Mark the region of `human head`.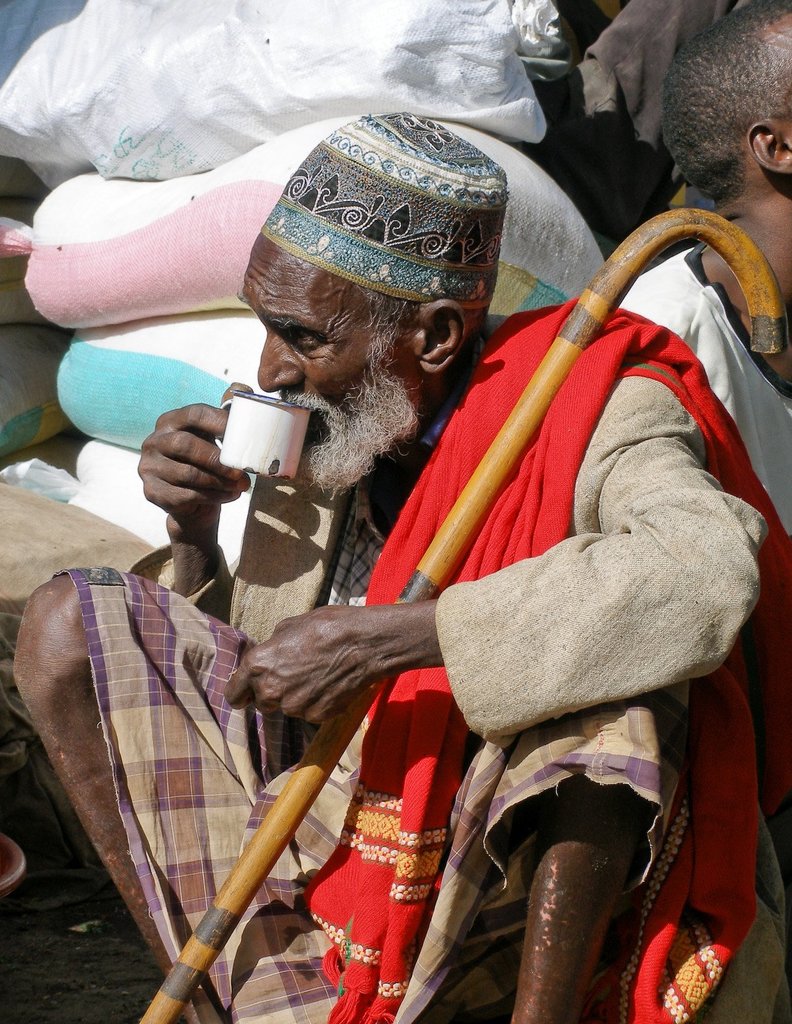
Region: [655,0,791,235].
